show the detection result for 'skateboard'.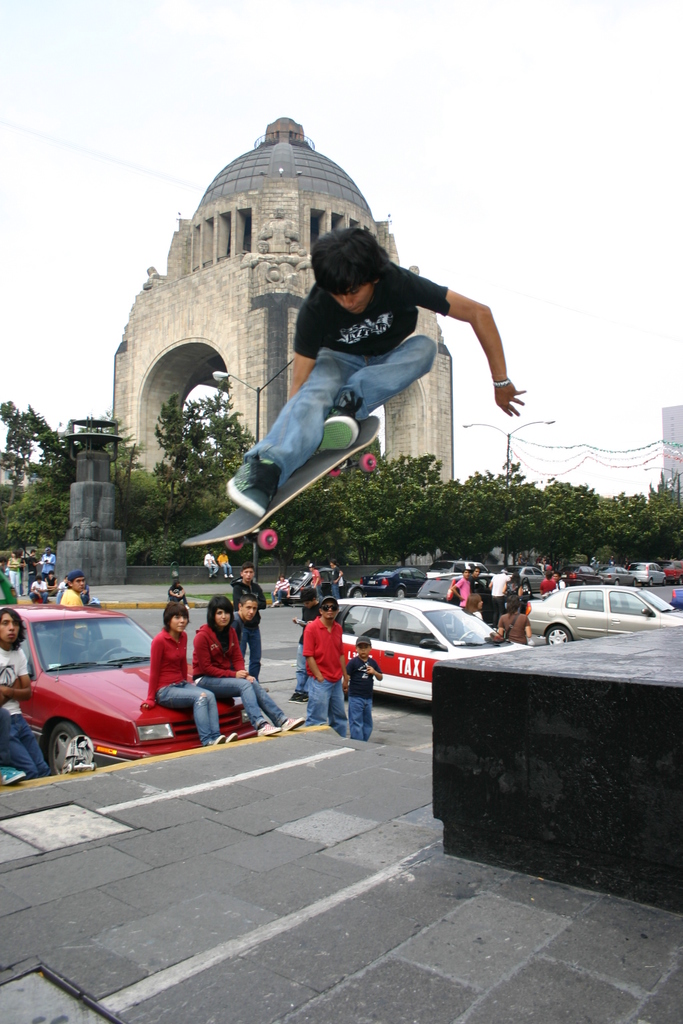
(left=183, top=413, right=384, bottom=551).
